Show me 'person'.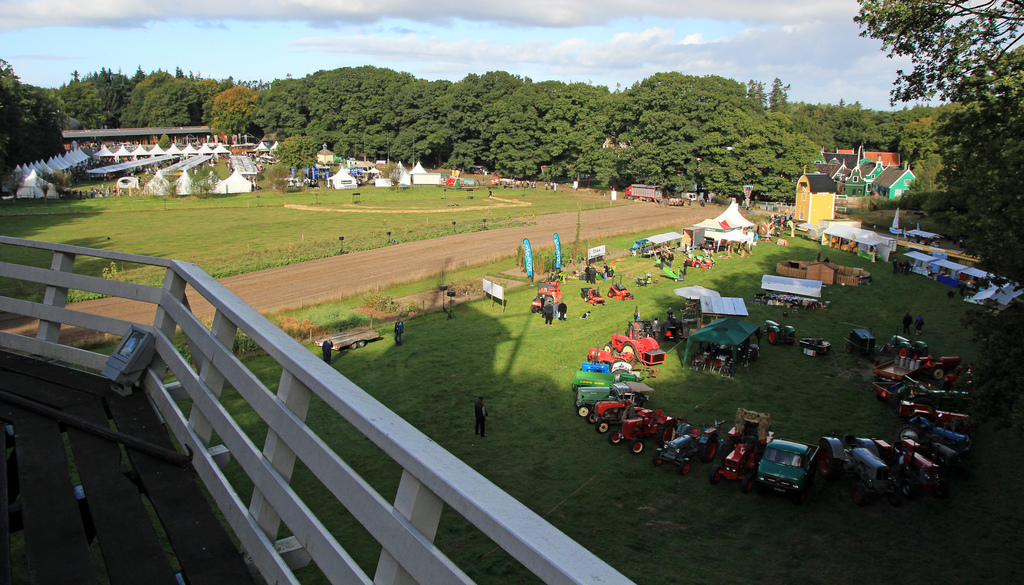
'person' is here: {"x1": 900, "y1": 310, "x2": 915, "y2": 337}.
